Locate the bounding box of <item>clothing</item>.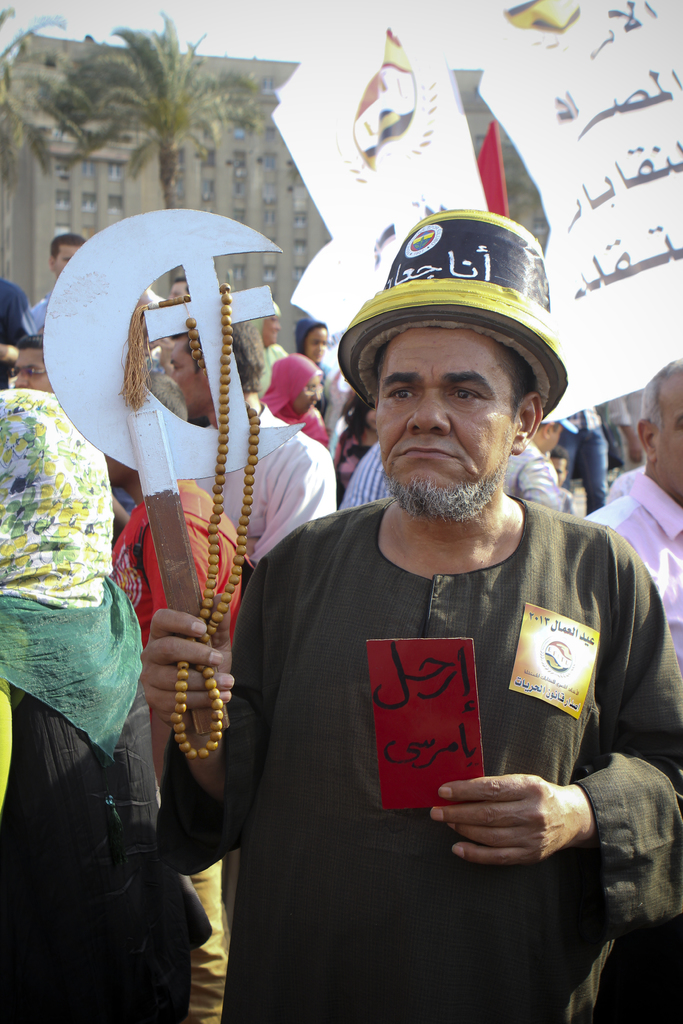
Bounding box: <box>0,280,31,349</box>.
